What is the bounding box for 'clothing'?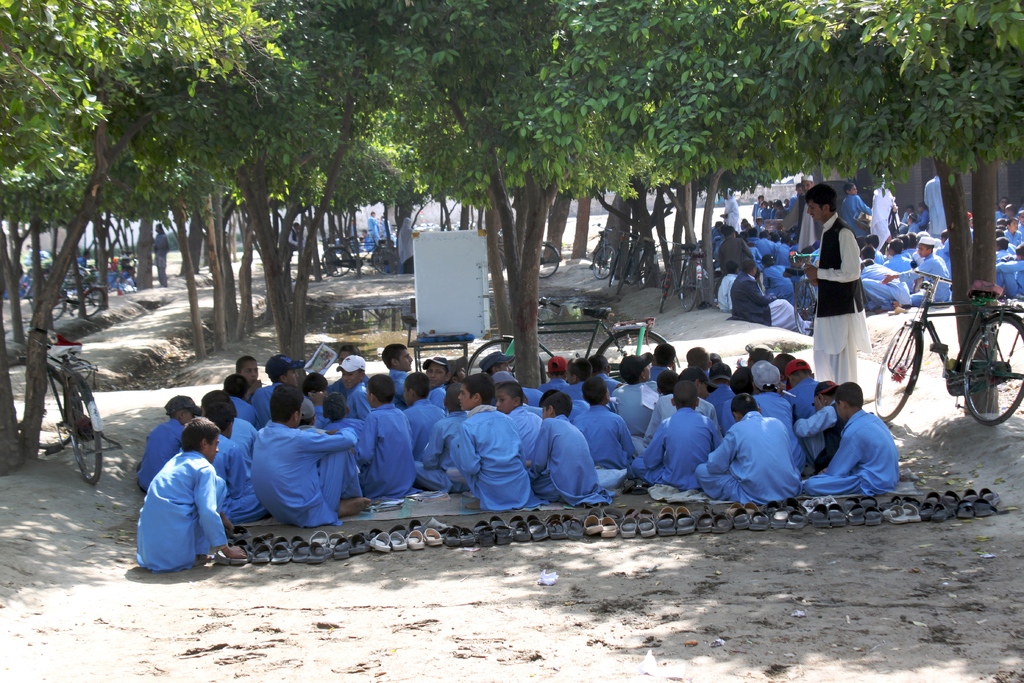
[x1=397, y1=213, x2=415, y2=272].
